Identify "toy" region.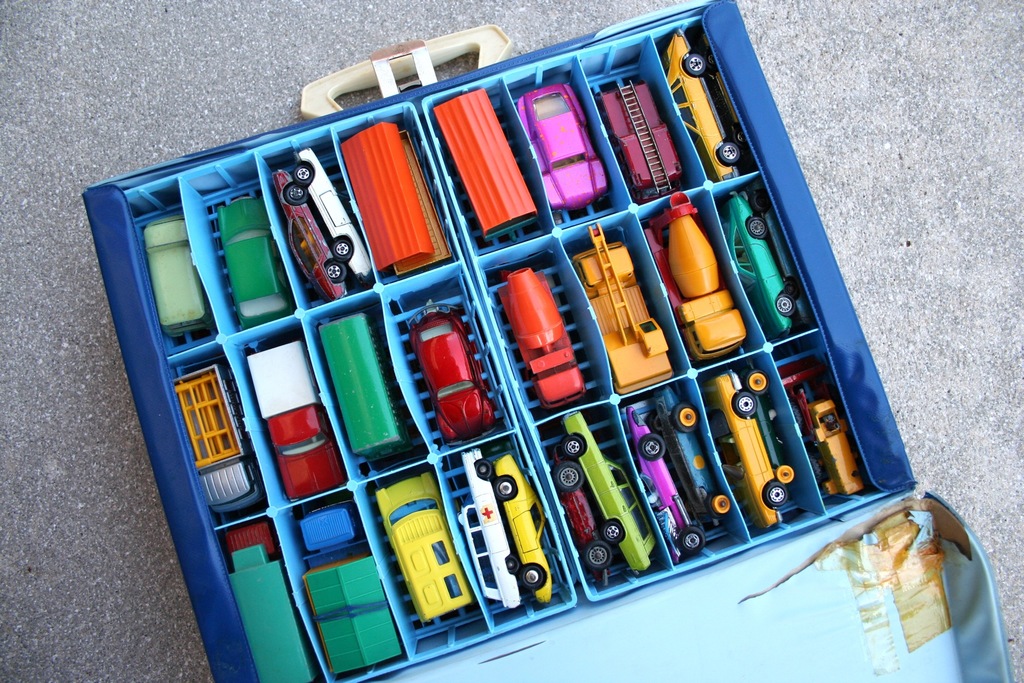
Region: (735,188,797,340).
